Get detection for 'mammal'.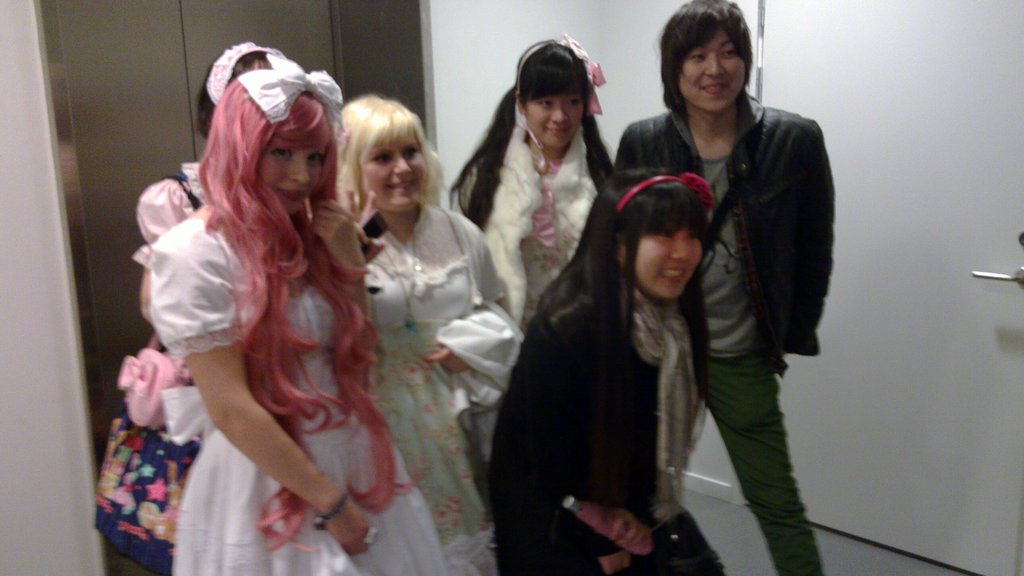
Detection: box(613, 0, 835, 575).
